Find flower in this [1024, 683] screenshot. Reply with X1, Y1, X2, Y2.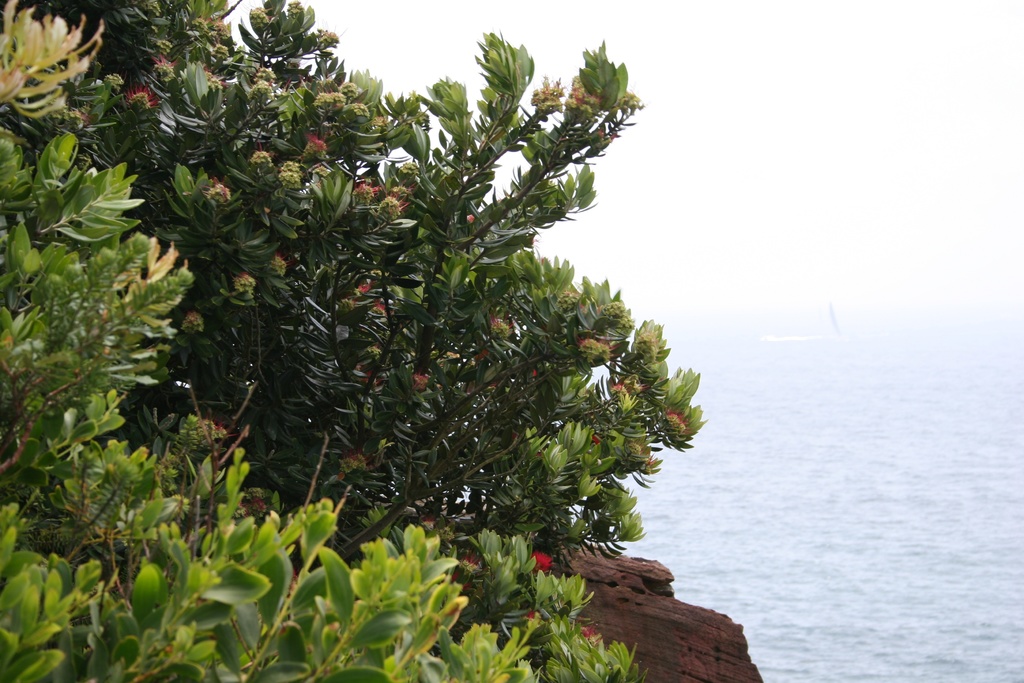
665, 406, 691, 438.
